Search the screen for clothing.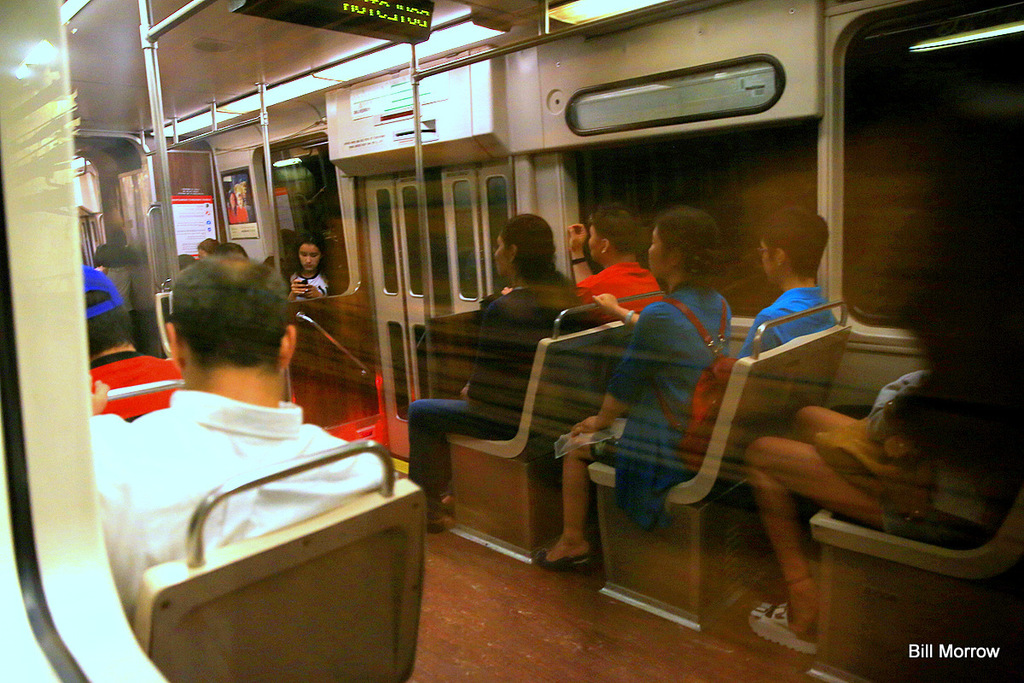
Found at box(567, 250, 651, 336).
